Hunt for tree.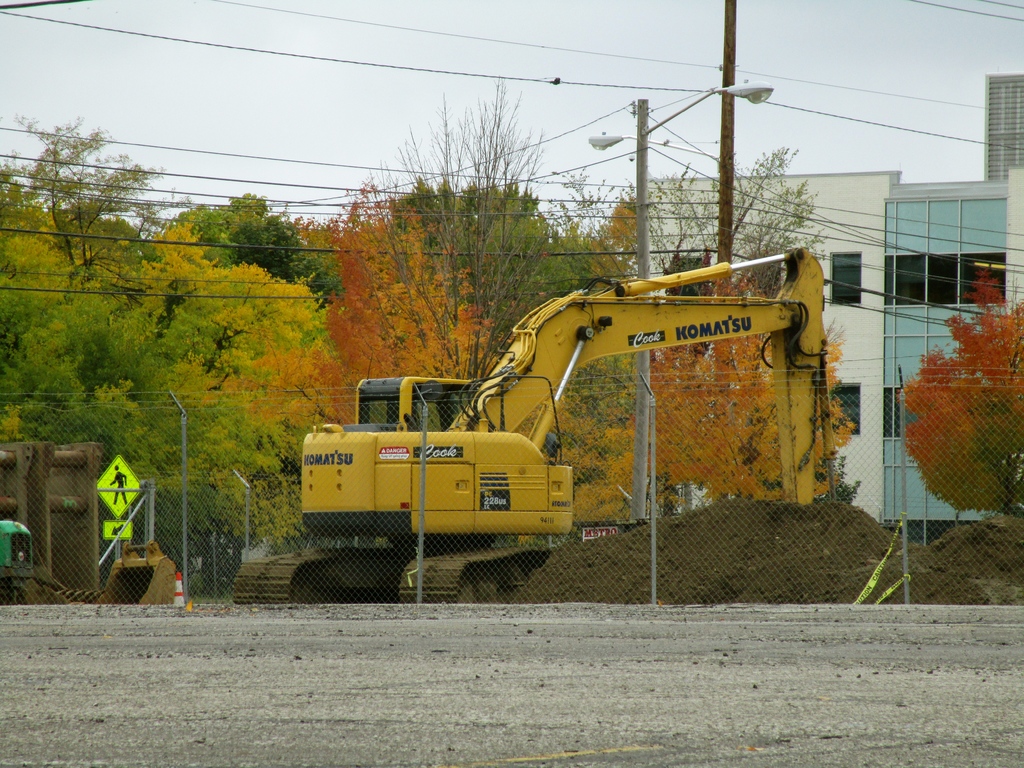
Hunted down at 901:271:1014:529.
